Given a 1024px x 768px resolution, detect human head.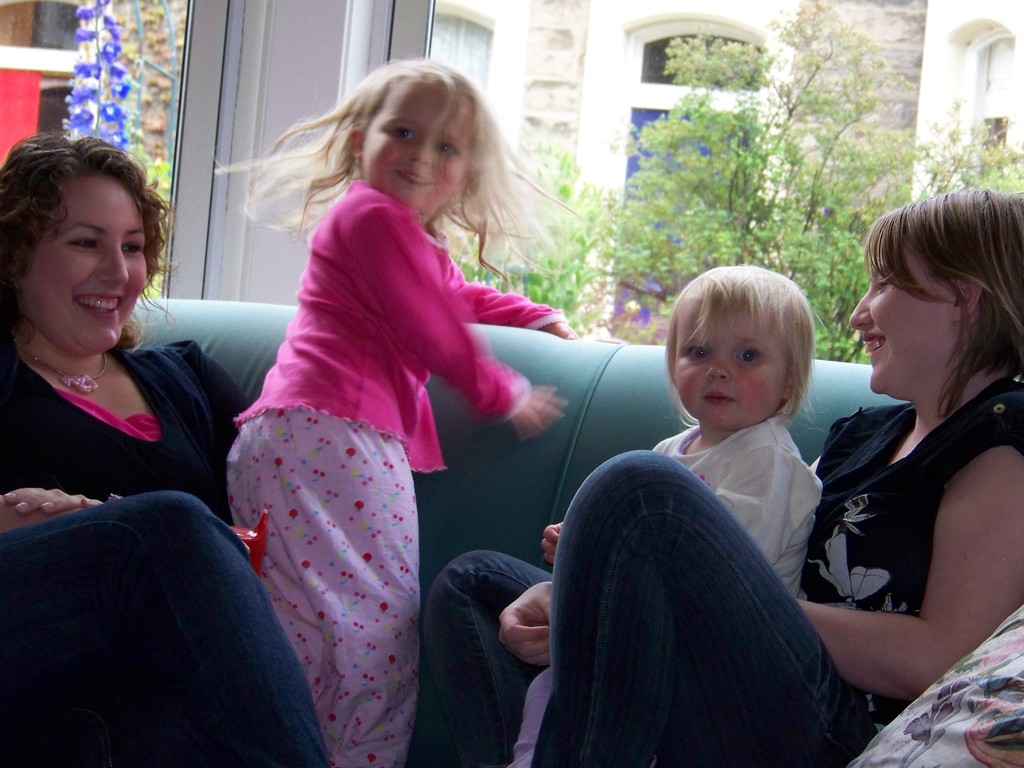
bbox(657, 252, 809, 417).
